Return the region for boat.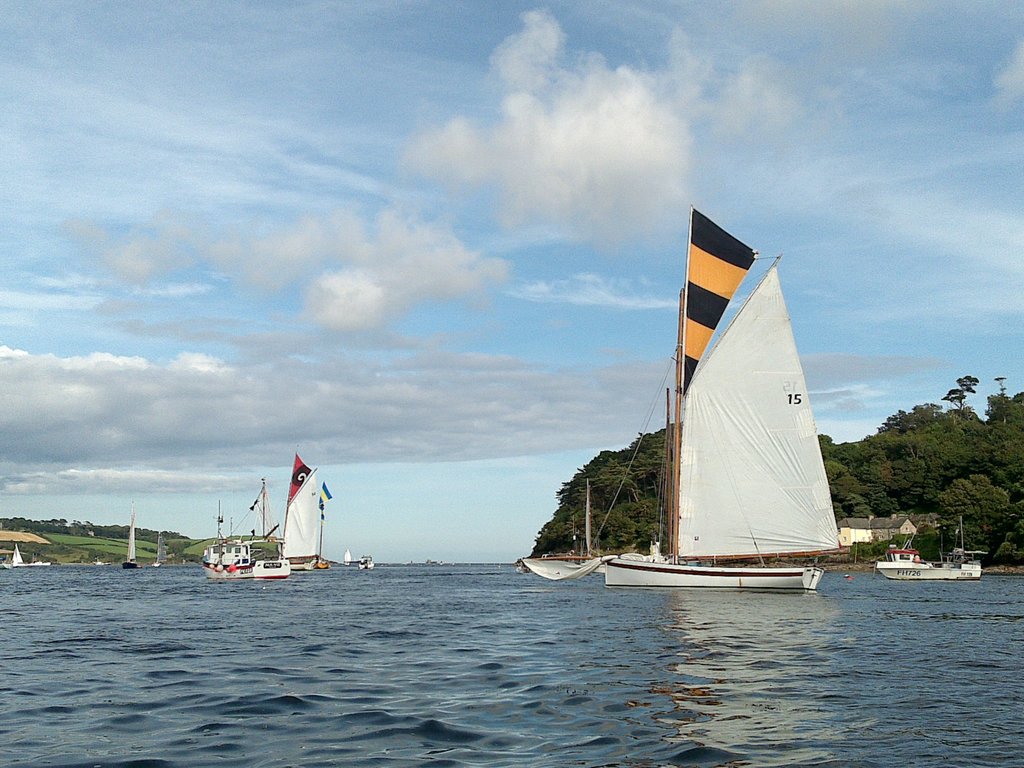
(543, 202, 866, 607).
